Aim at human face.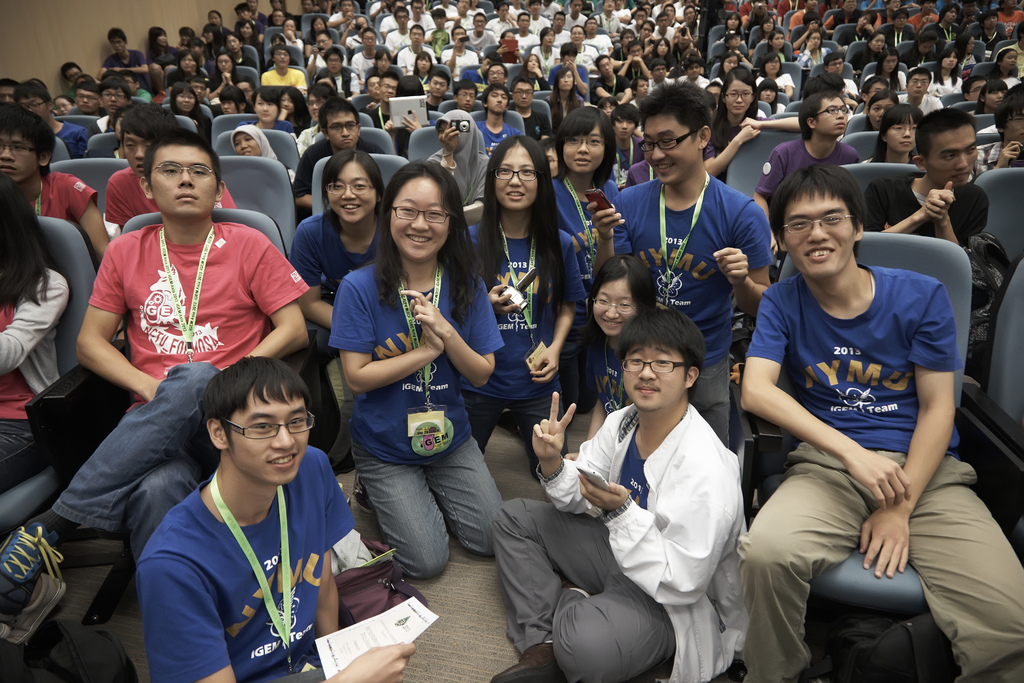
Aimed at box=[280, 92, 295, 114].
